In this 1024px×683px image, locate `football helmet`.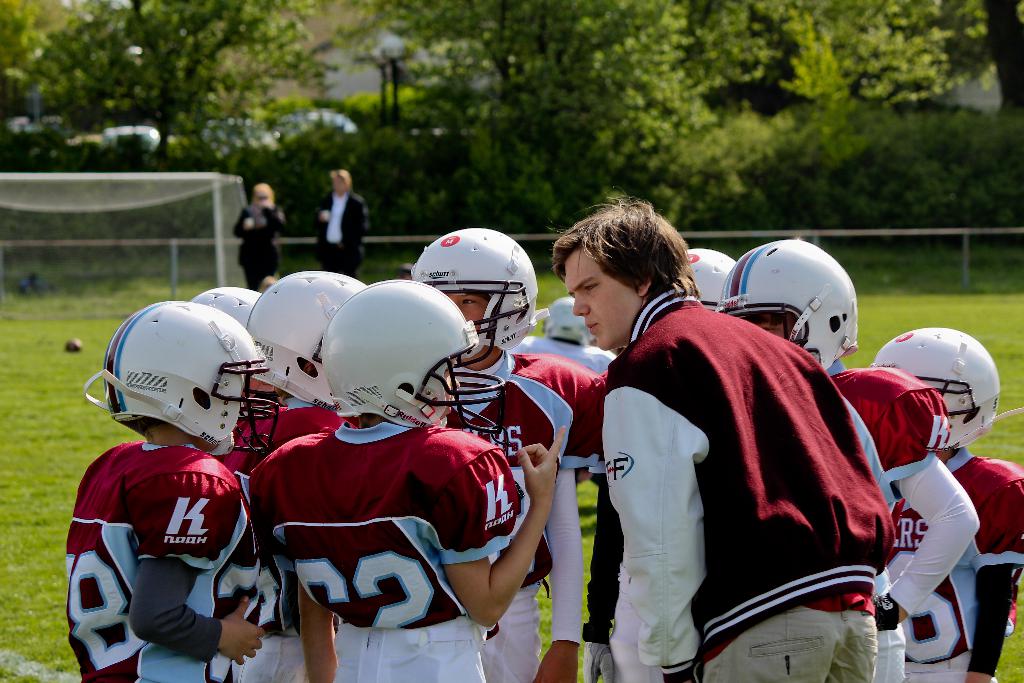
Bounding box: bbox=(868, 327, 1000, 459).
